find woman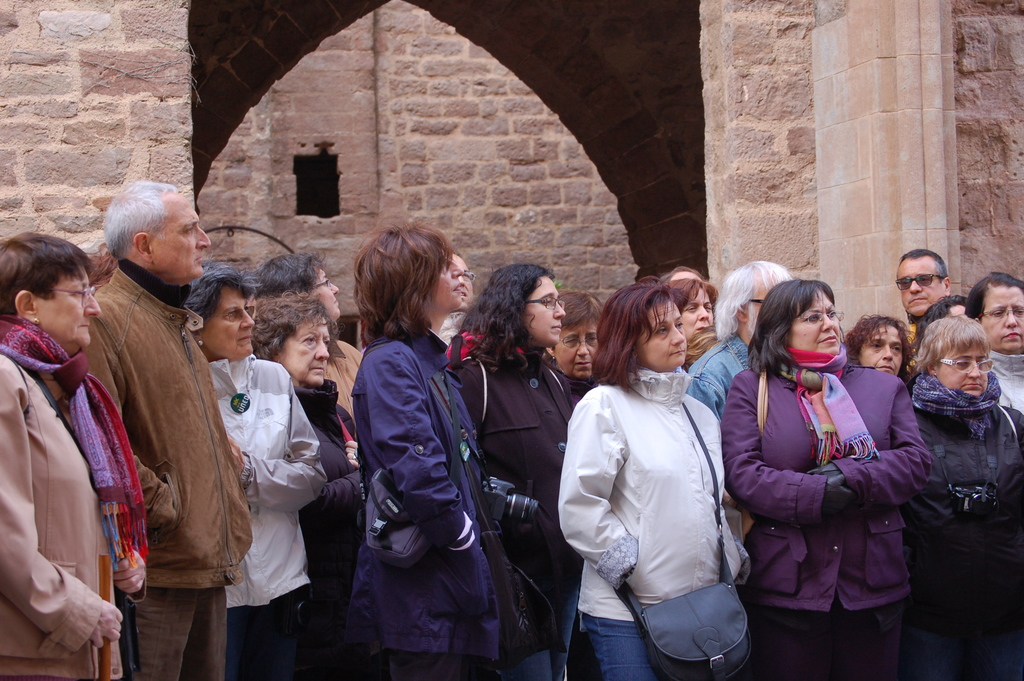
box=[352, 221, 521, 680]
